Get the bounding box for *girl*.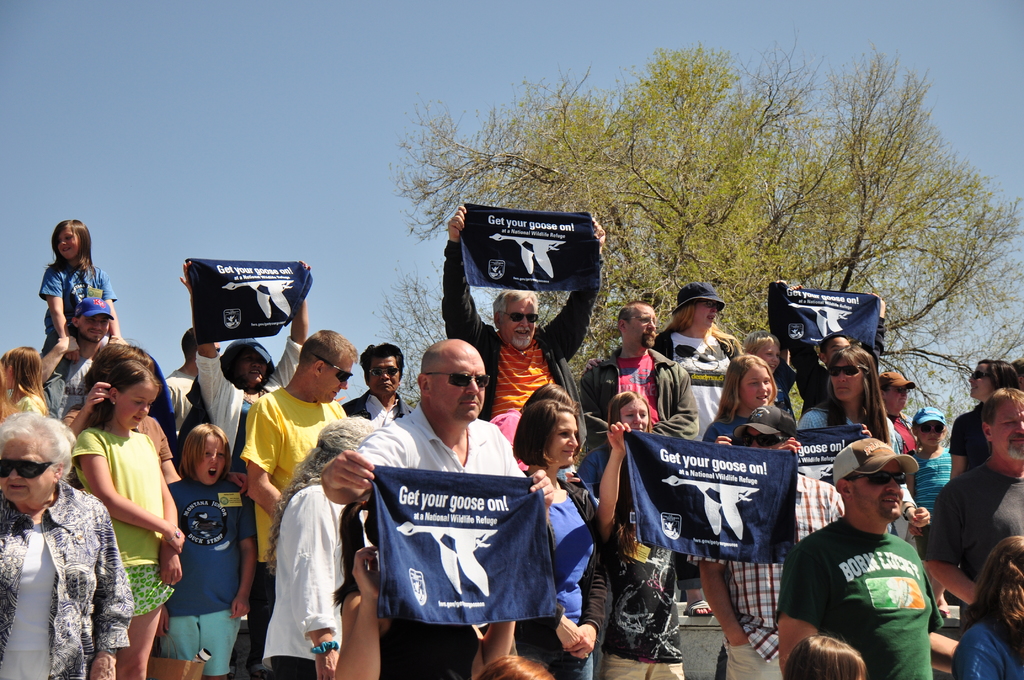
{"left": 160, "top": 423, "right": 259, "bottom": 679}.
